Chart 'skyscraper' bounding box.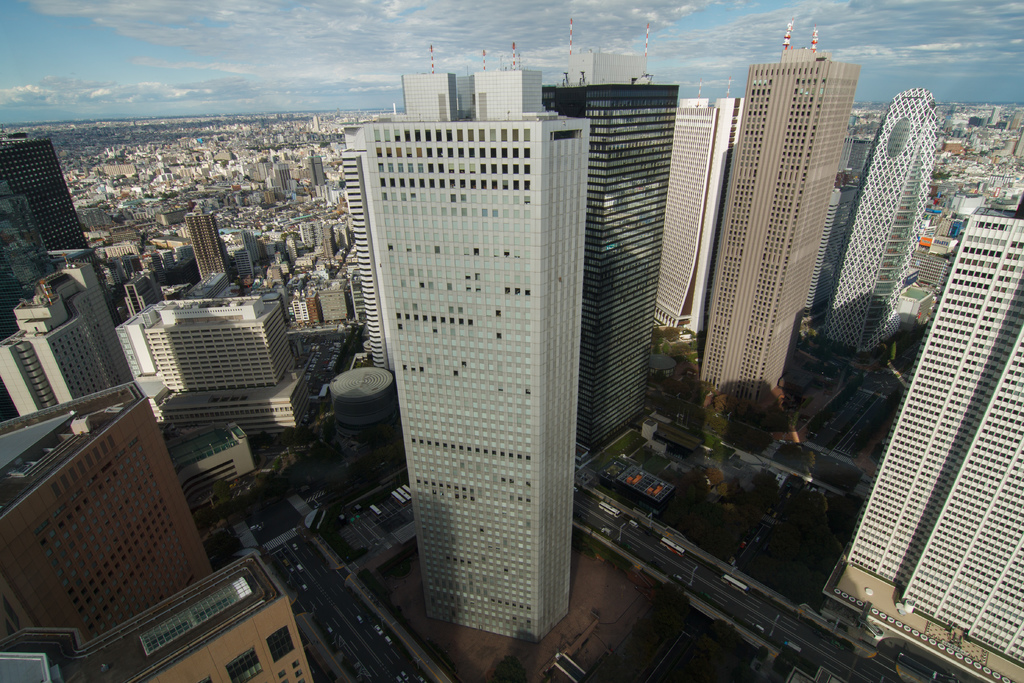
Charted: locate(182, 210, 231, 292).
